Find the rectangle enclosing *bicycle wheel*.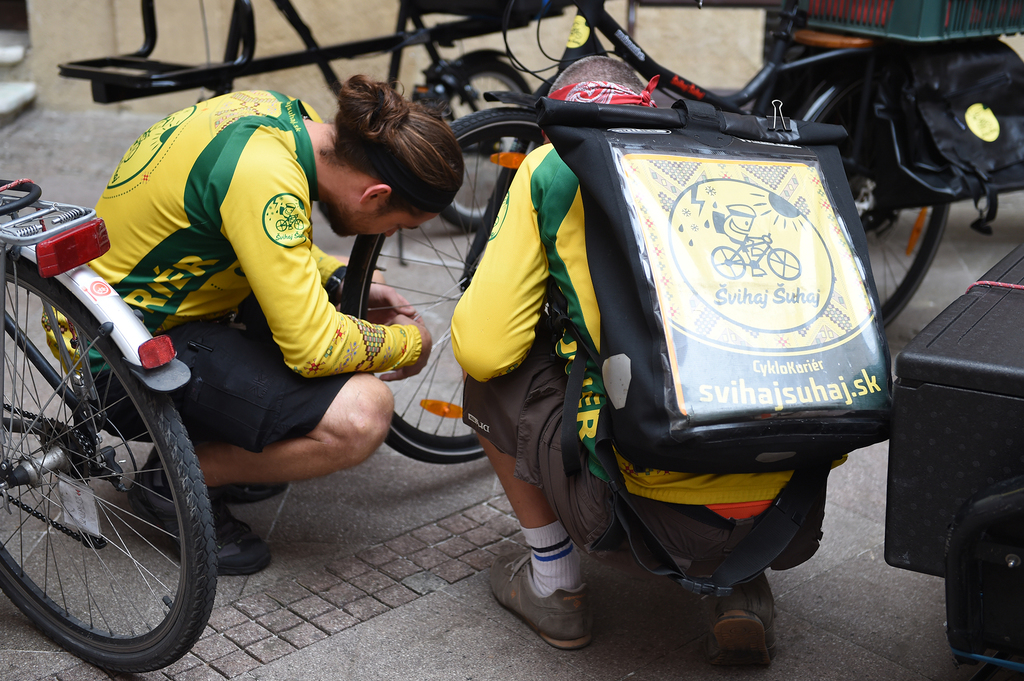
[795,67,952,333].
